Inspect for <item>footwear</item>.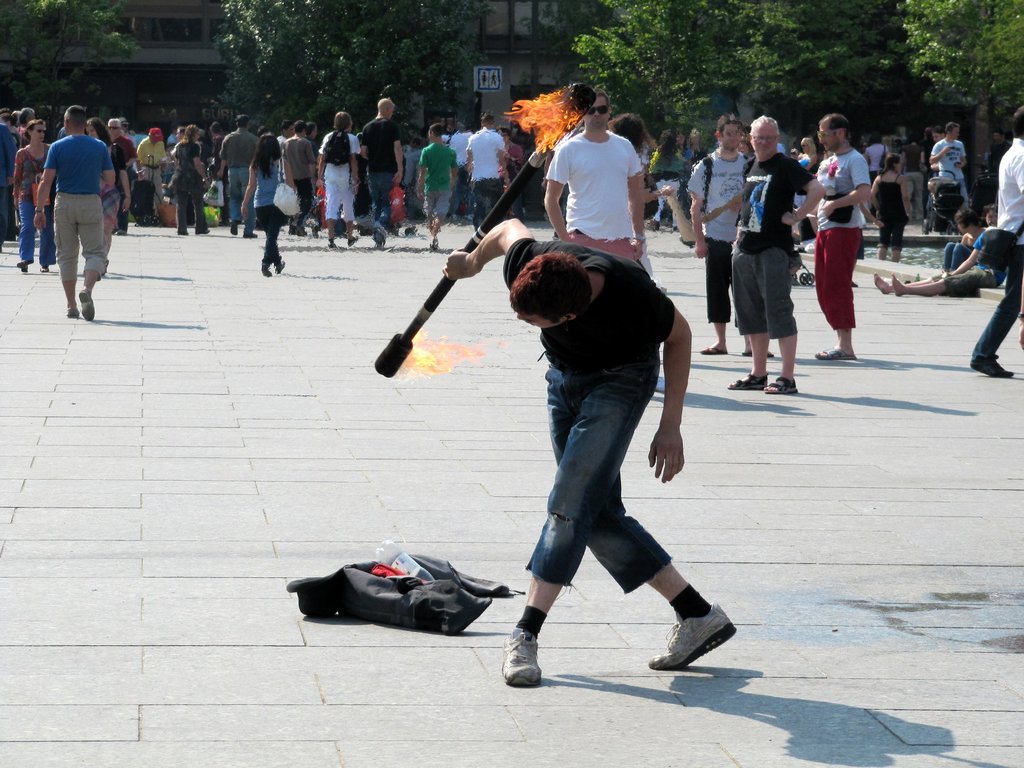
Inspection: (344,232,356,248).
